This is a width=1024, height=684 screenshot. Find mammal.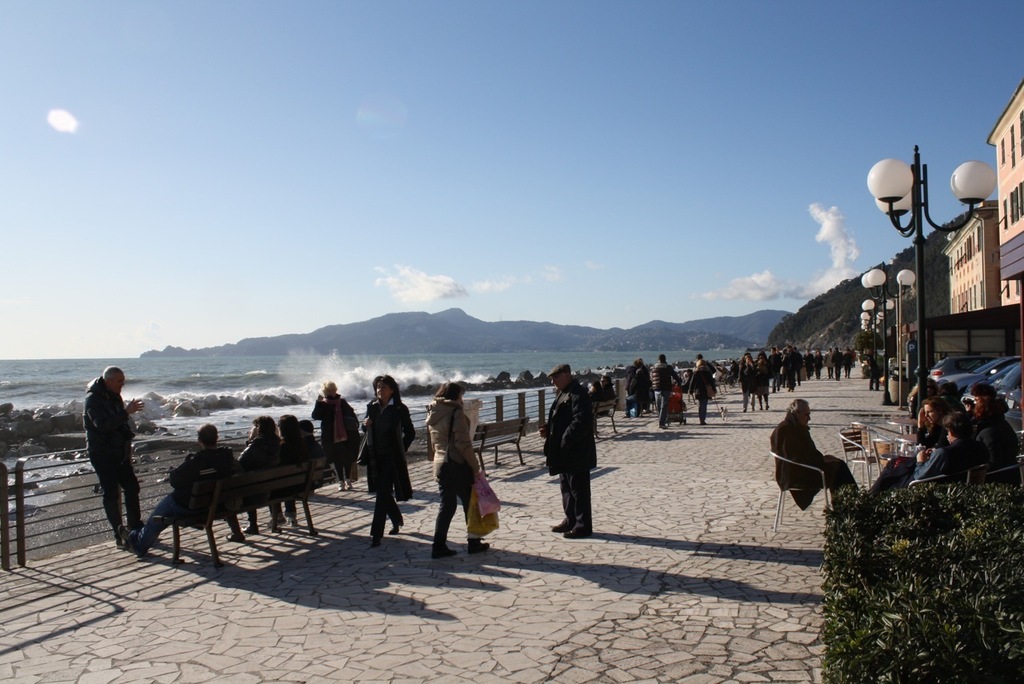
Bounding box: detection(822, 347, 833, 376).
